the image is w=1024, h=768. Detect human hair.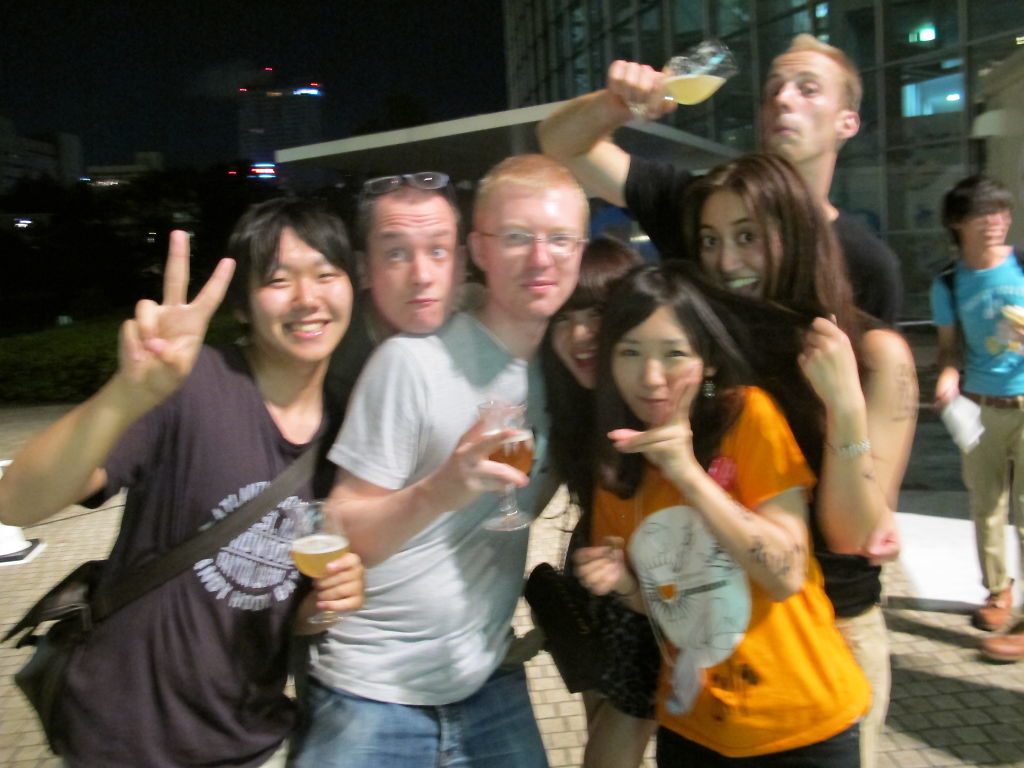
Detection: 470 153 591 254.
